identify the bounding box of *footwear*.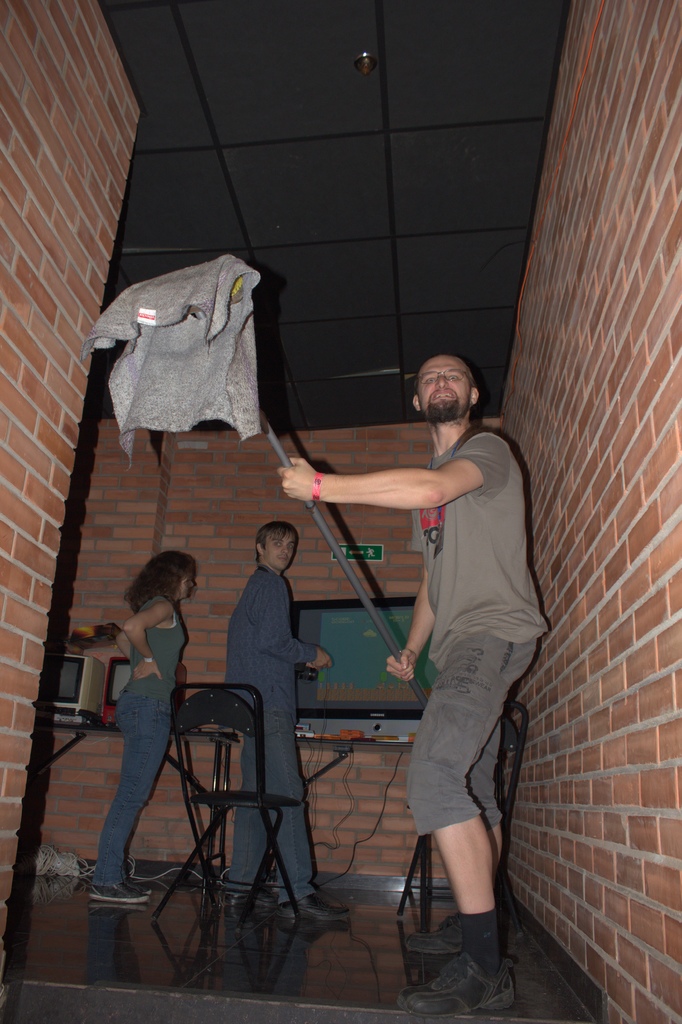
[279, 889, 358, 925].
